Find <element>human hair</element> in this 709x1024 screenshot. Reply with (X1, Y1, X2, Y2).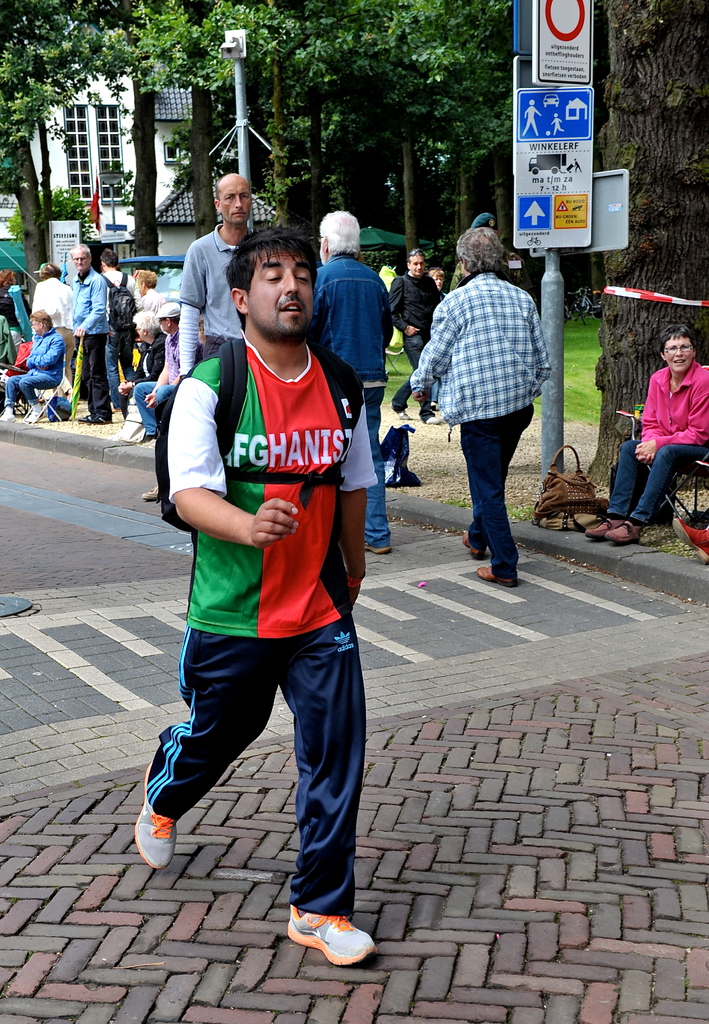
(407, 249, 424, 265).
